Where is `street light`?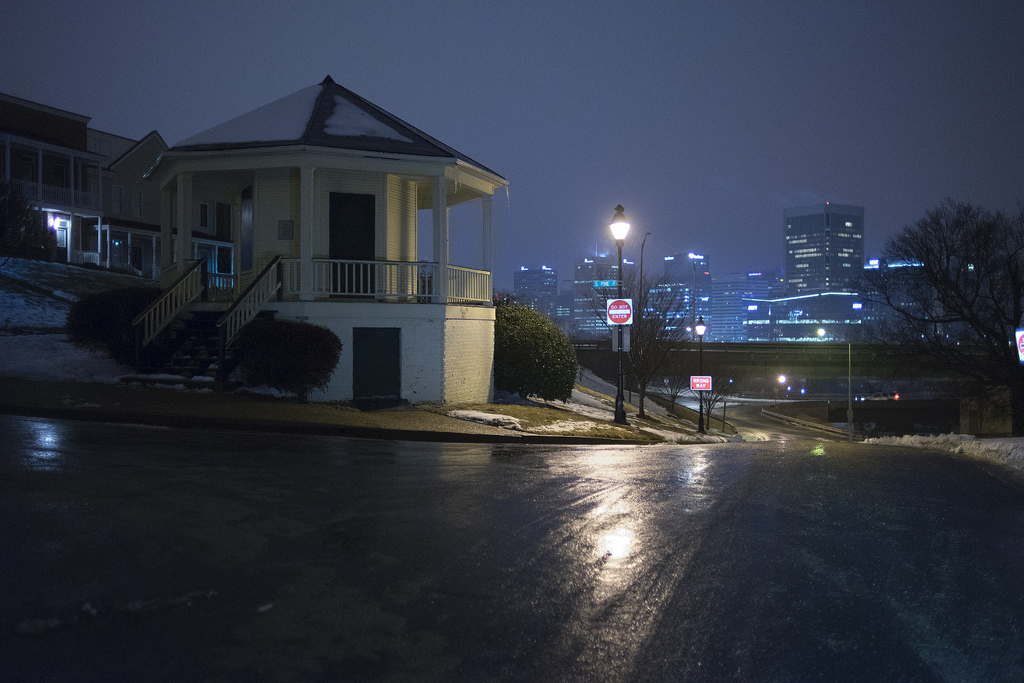
(left=690, top=316, right=708, bottom=442).
